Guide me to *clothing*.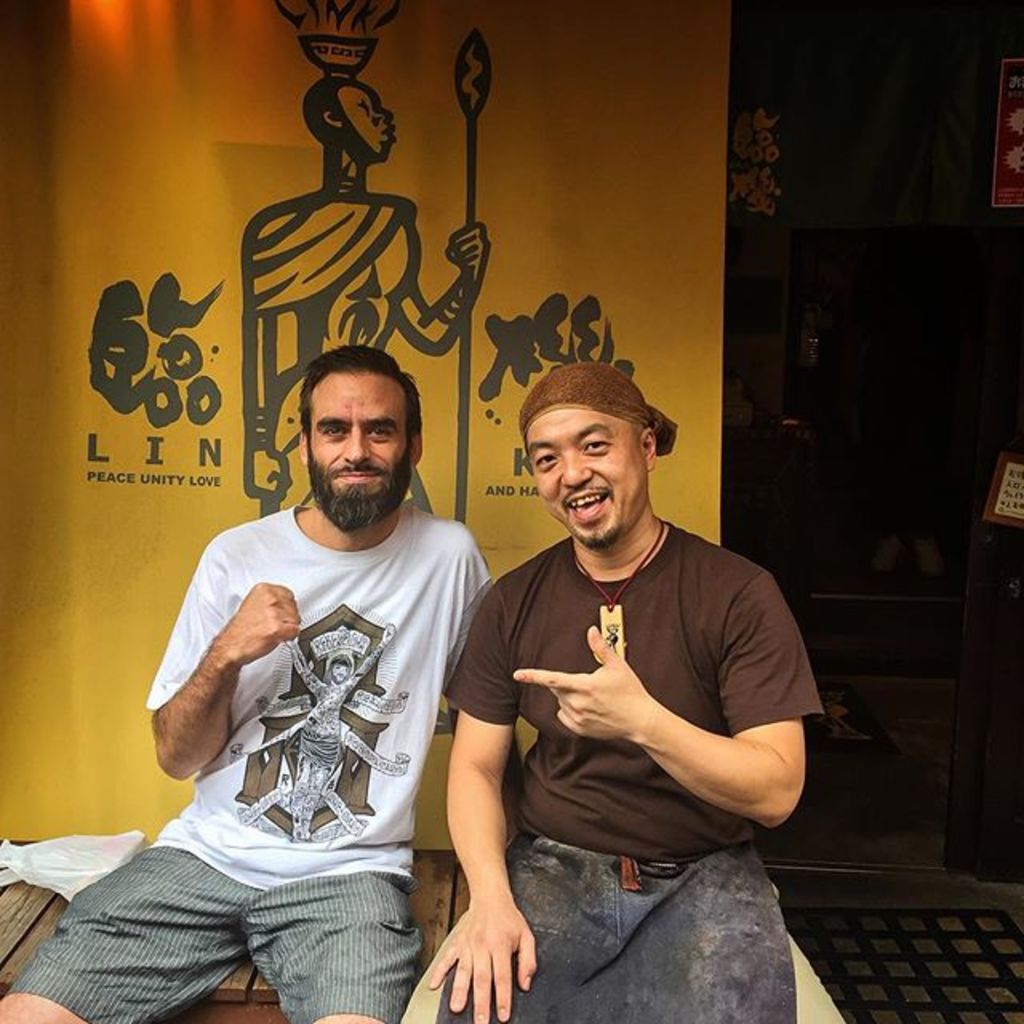
Guidance: left=477, top=493, right=802, bottom=917.
